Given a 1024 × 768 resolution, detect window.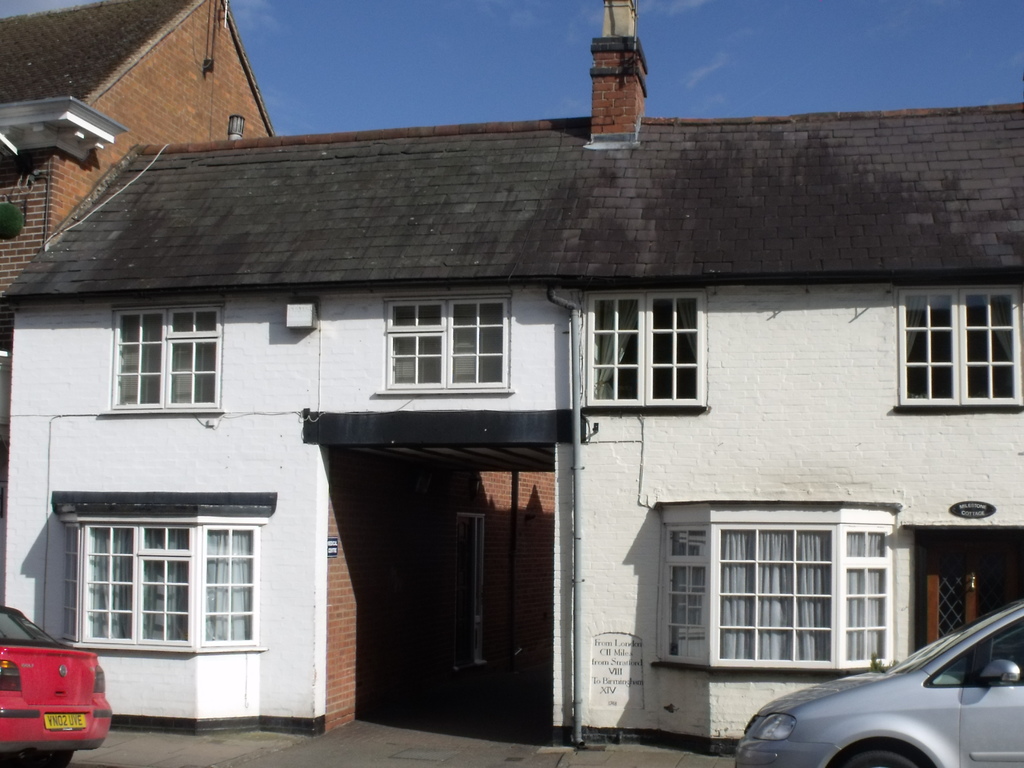
{"left": 588, "top": 294, "right": 712, "bottom": 399}.
